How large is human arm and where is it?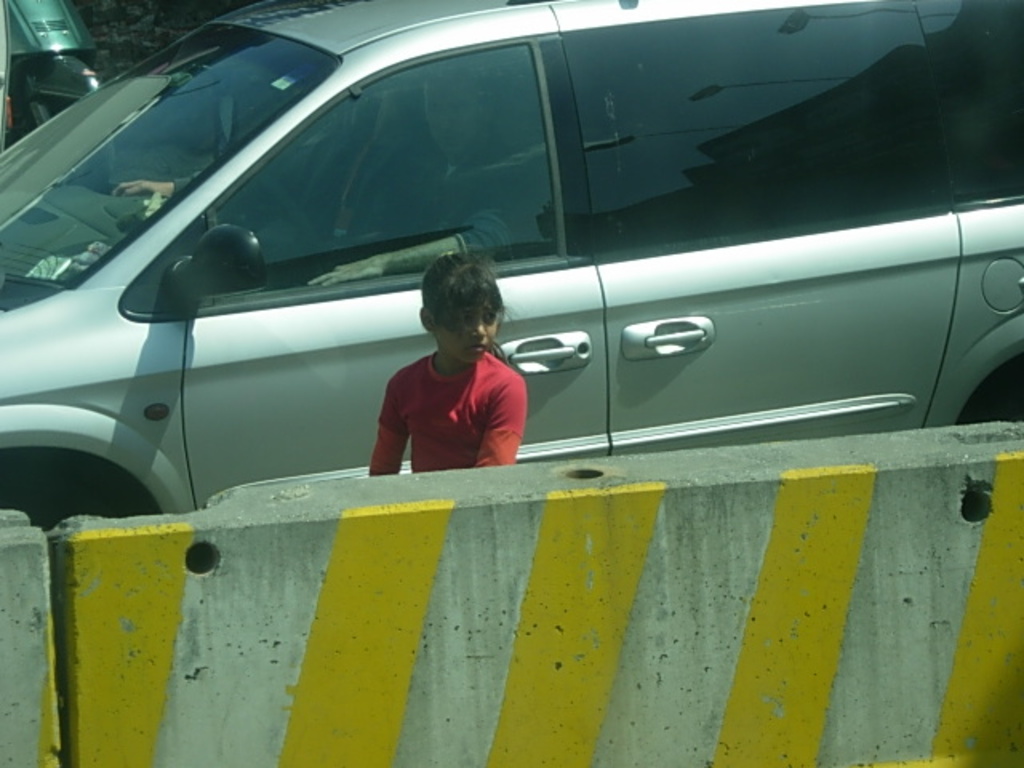
Bounding box: (312,168,530,290).
